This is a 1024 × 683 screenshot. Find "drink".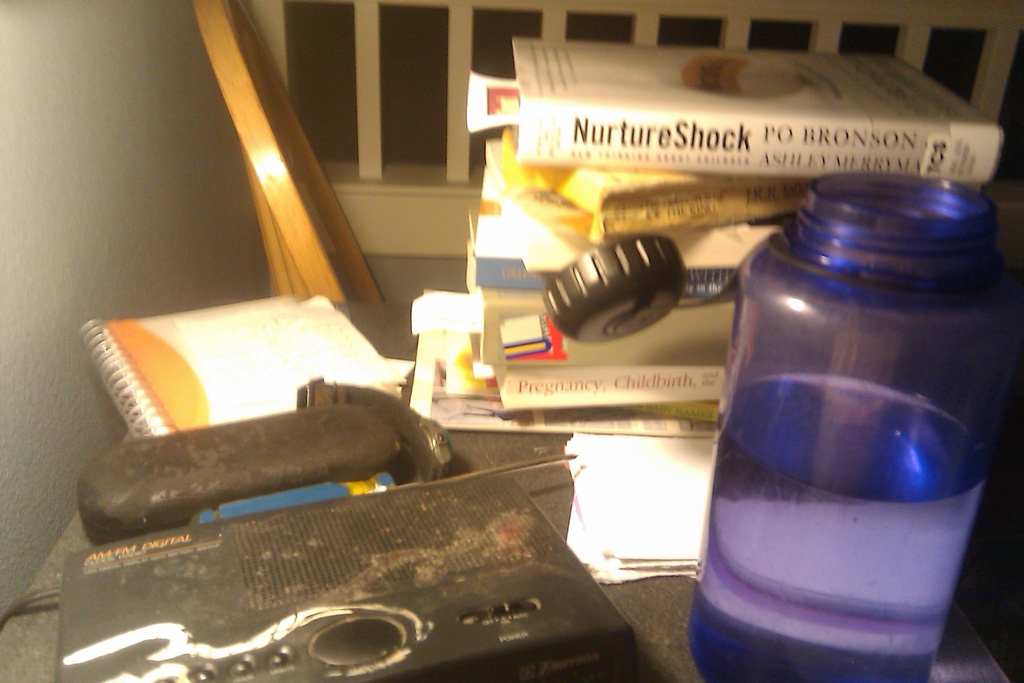
Bounding box: pyautogui.locateOnScreen(688, 368, 998, 682).
